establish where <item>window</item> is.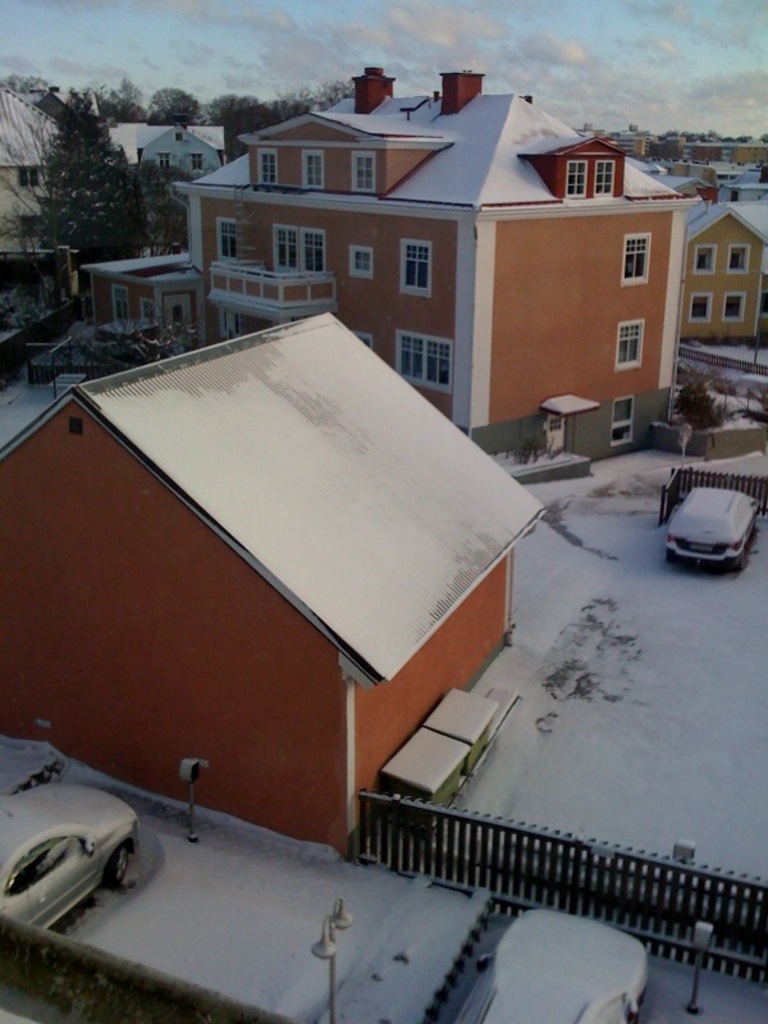
Established at region(696, 248, 712, 275).
